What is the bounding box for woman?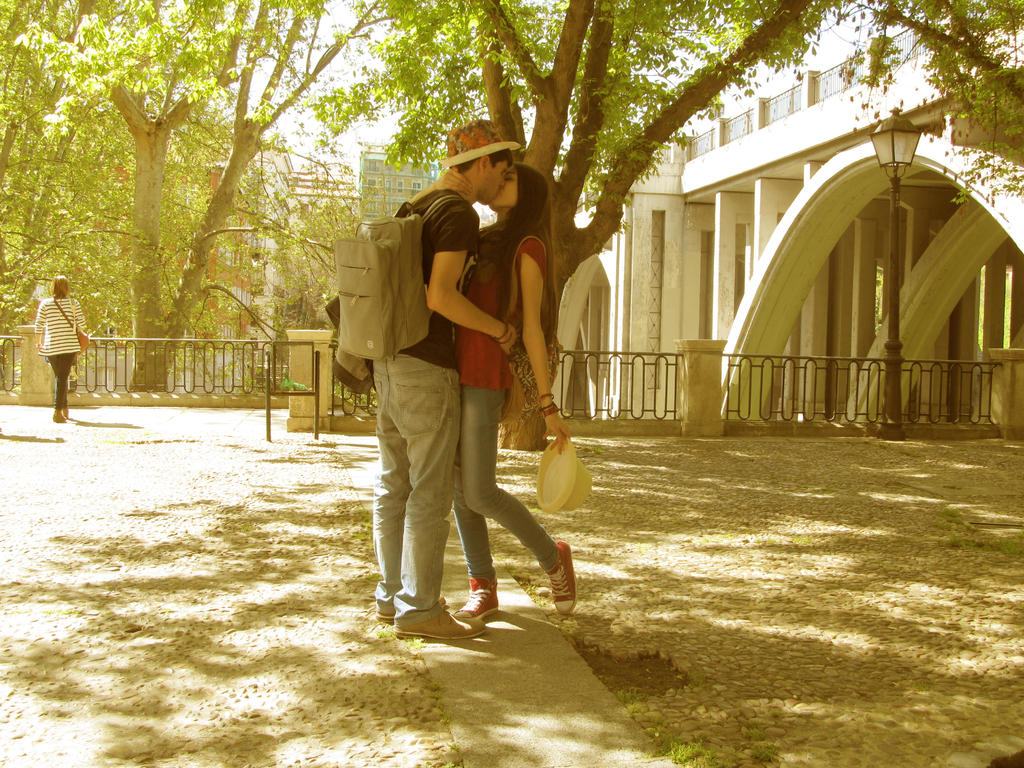
{"x1": 406, "y1": 164, "x2": 576, "y2": 623}.
